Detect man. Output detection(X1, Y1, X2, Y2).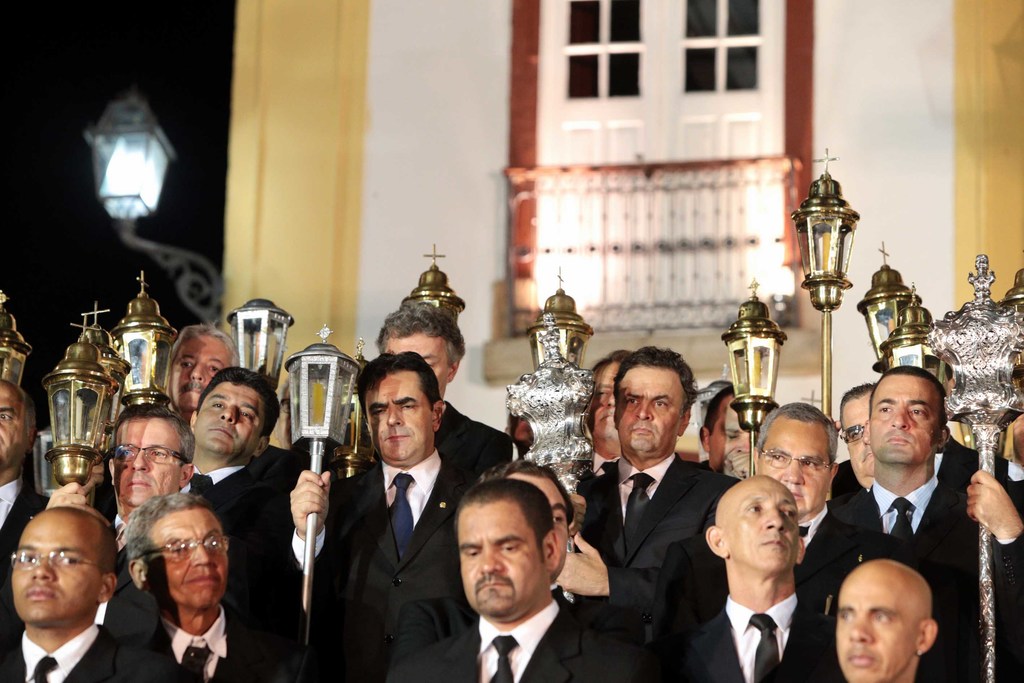
detection(394, 457, 573, 670).
